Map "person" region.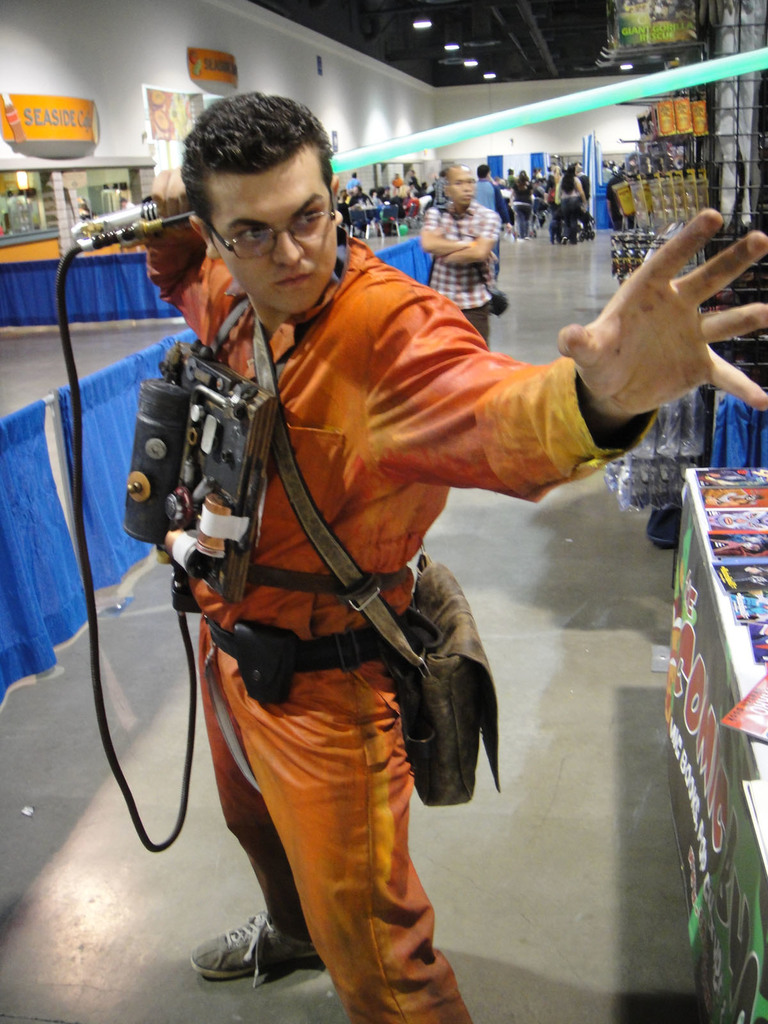
Mapped to (x1=413, y1=161, x2=499, y2=356).
